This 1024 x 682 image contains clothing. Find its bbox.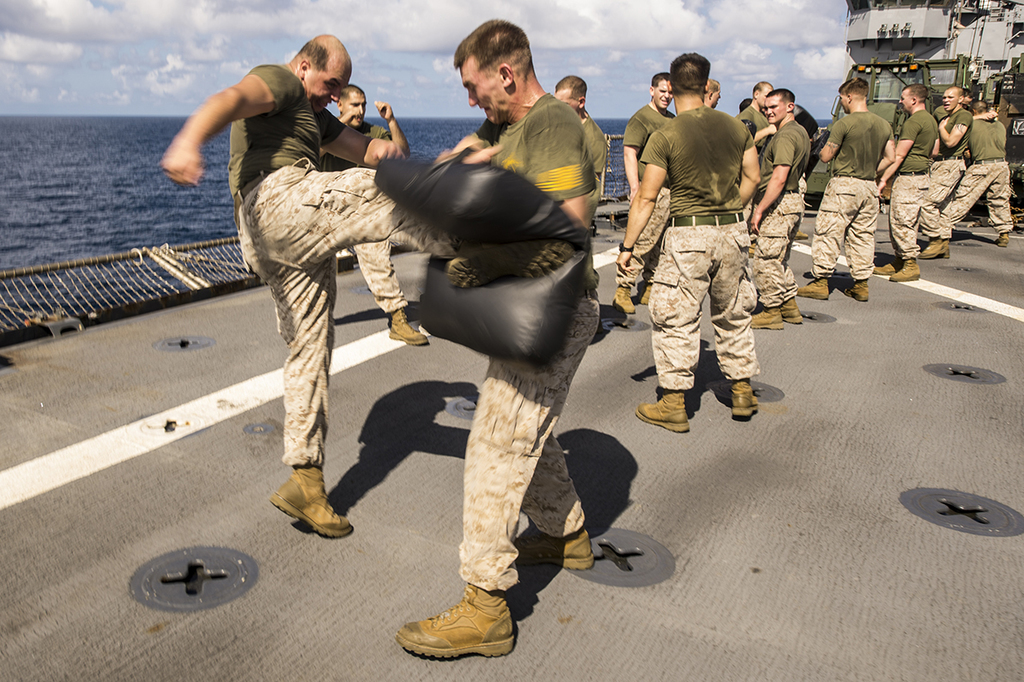
bbox(894, 106, 941, 253).
